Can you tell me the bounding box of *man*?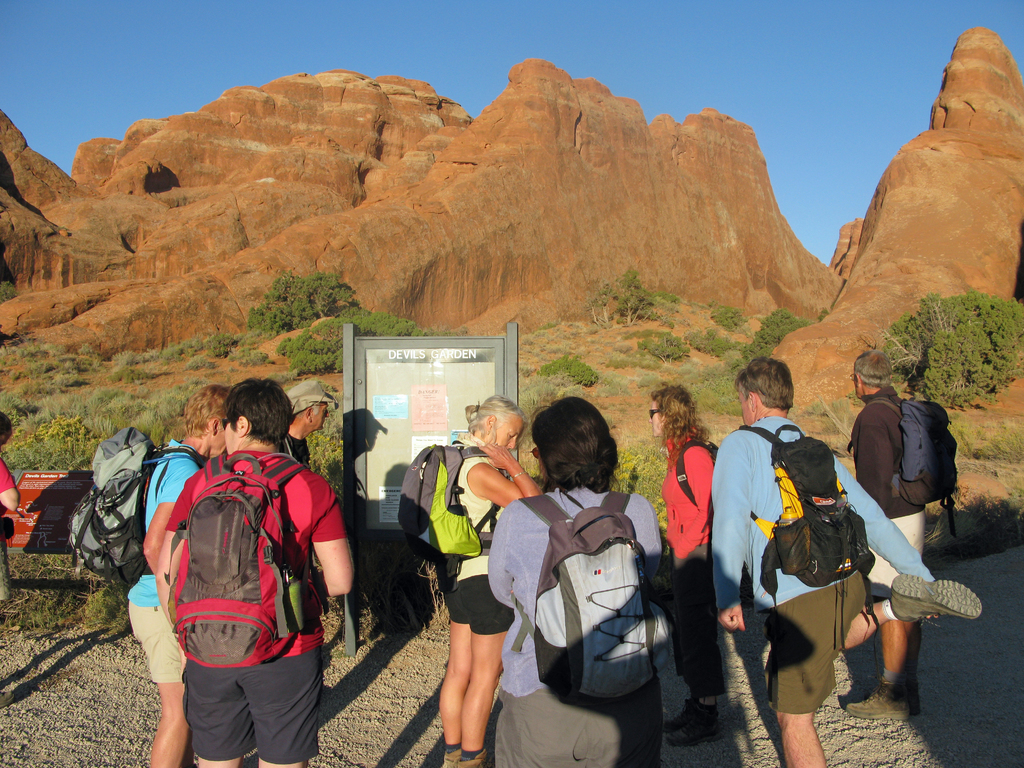
847 358 950 717.
